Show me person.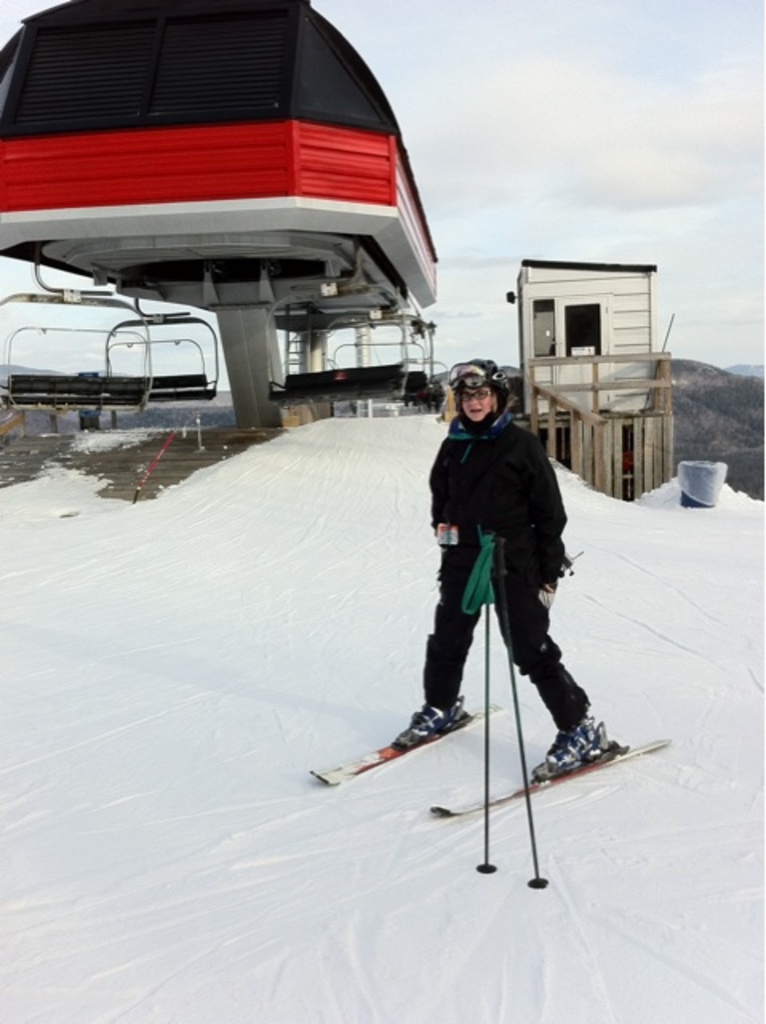
person is here: {"x1": 387, "y1": 360, "x2": 612, "y2": 794}.
